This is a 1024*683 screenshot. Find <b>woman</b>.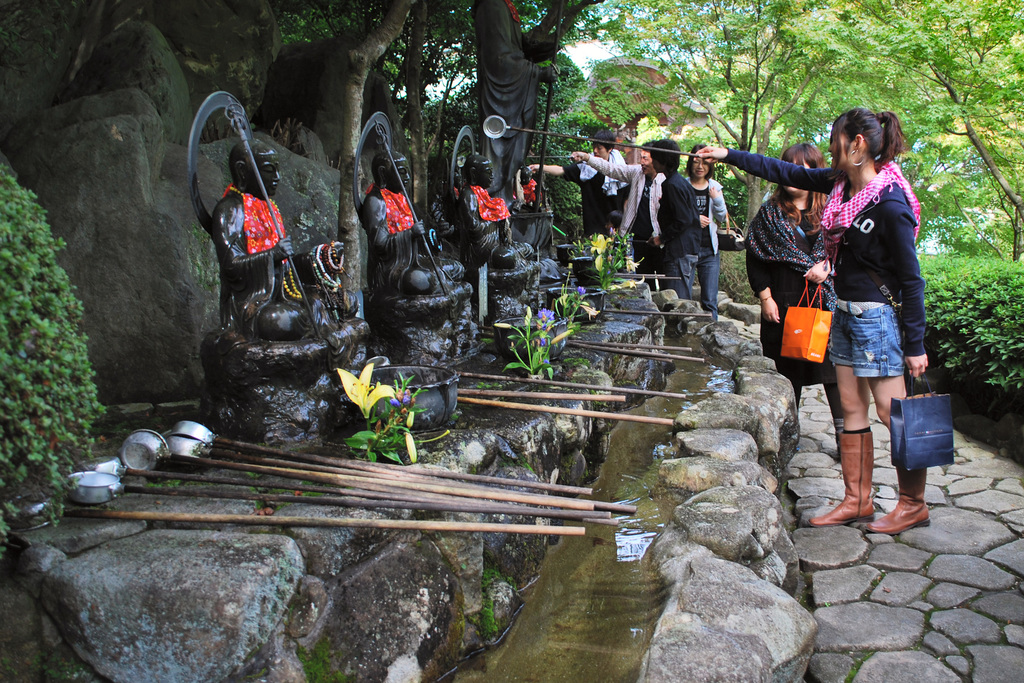
Bounding box: bbox=[658, 138, 749, 319].
